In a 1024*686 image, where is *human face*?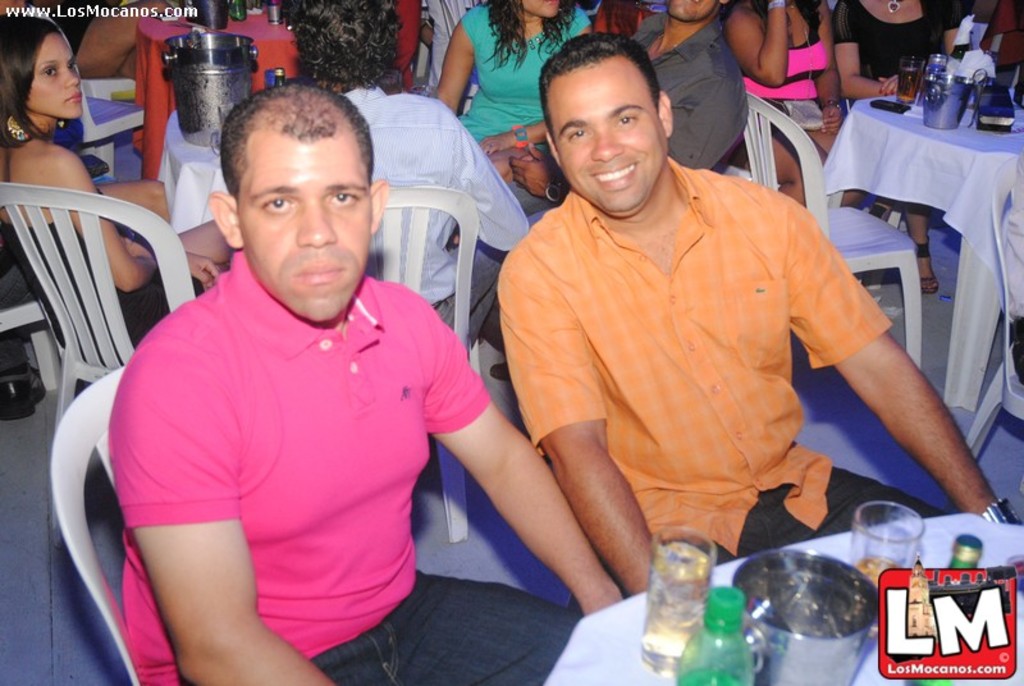
<bbox>667, 0, 719, 20</bbox>.
